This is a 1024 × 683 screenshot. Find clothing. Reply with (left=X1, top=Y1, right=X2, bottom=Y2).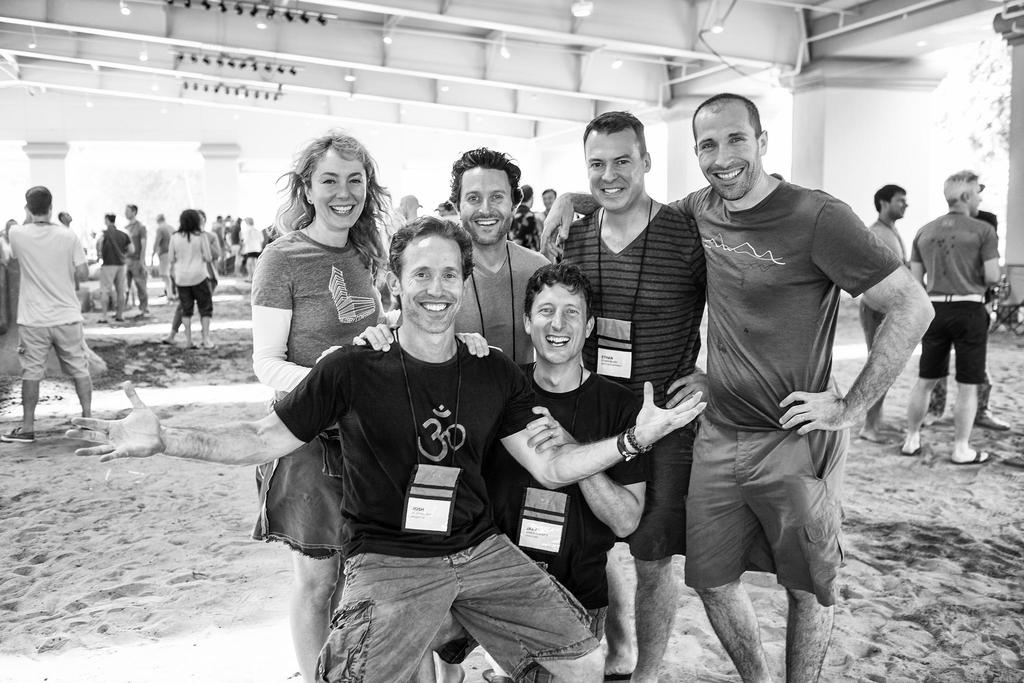
(left=96, top=226, right=127, bottom=304).
